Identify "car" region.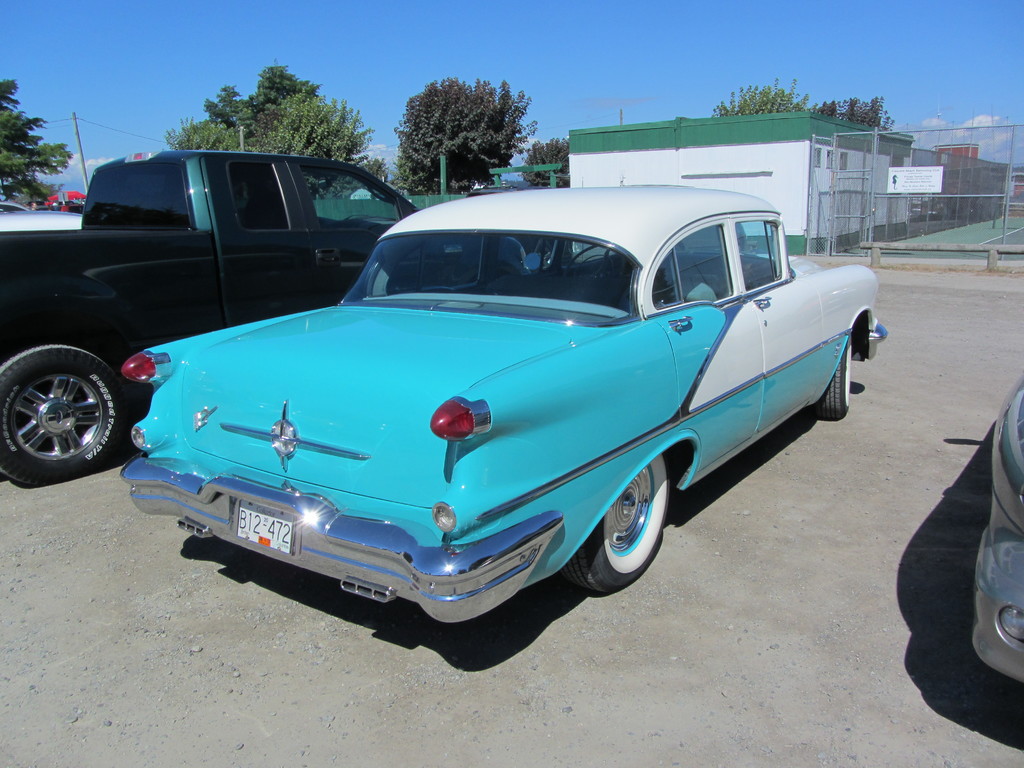
Region: bbox(970, 378, 1023, 689).
